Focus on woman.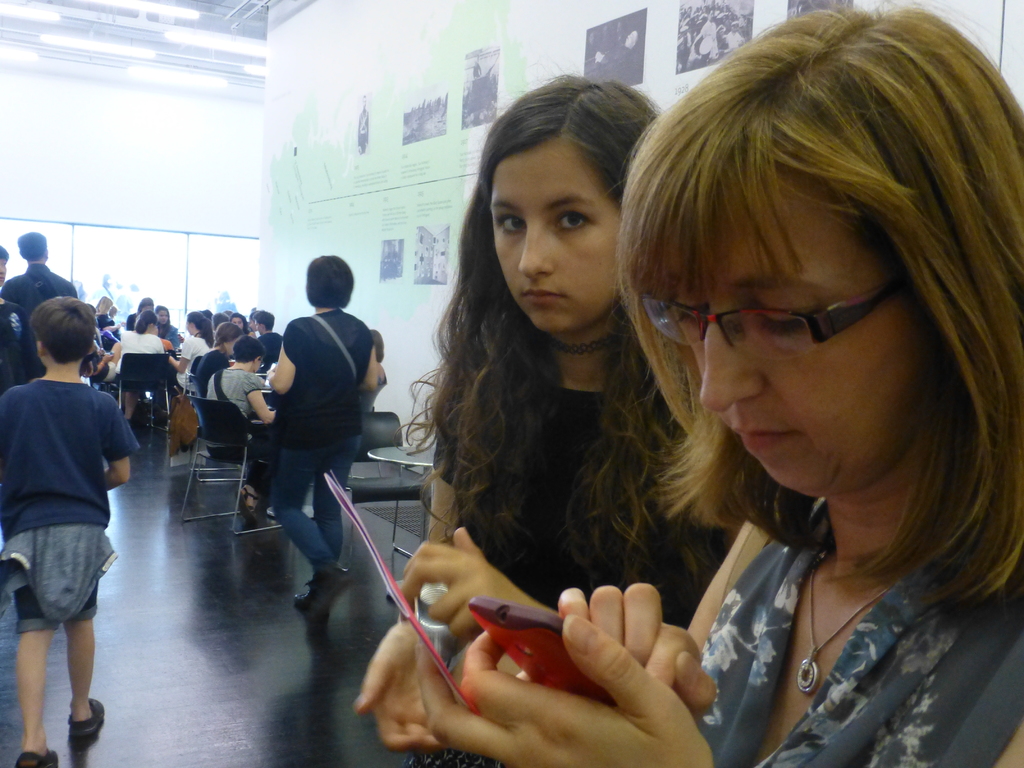
Focused at left=269, top=252, right=380, bottom=609.
